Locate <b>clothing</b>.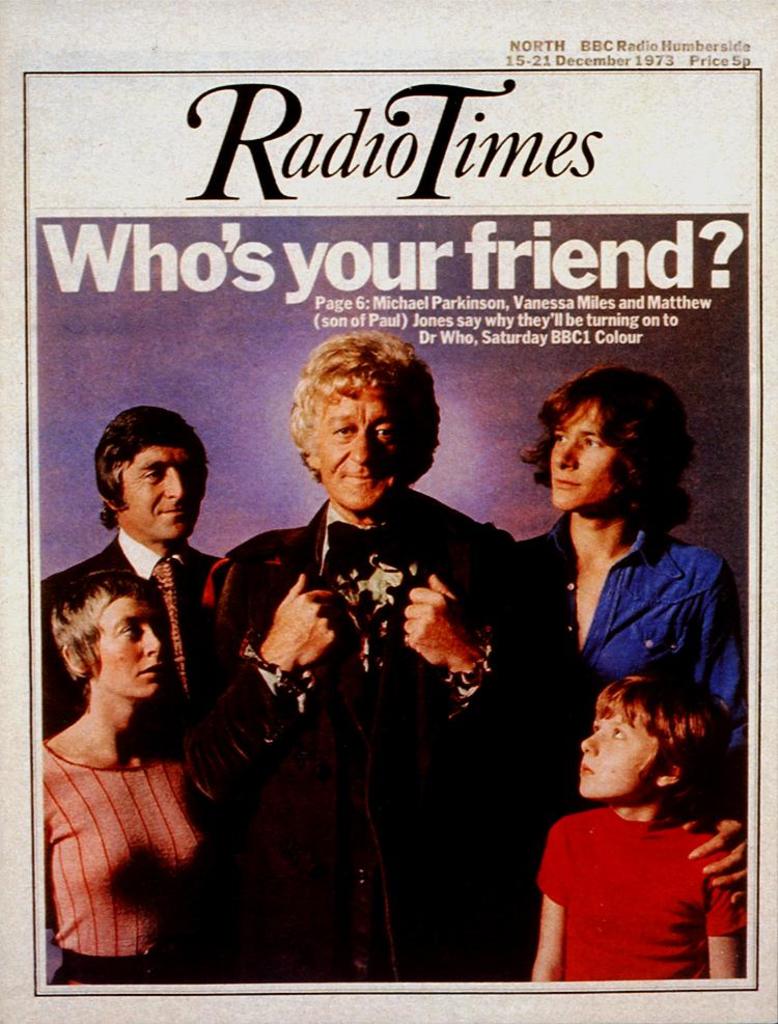
Bounding box: x1=39 y1=741 x2=242 y2=986.
